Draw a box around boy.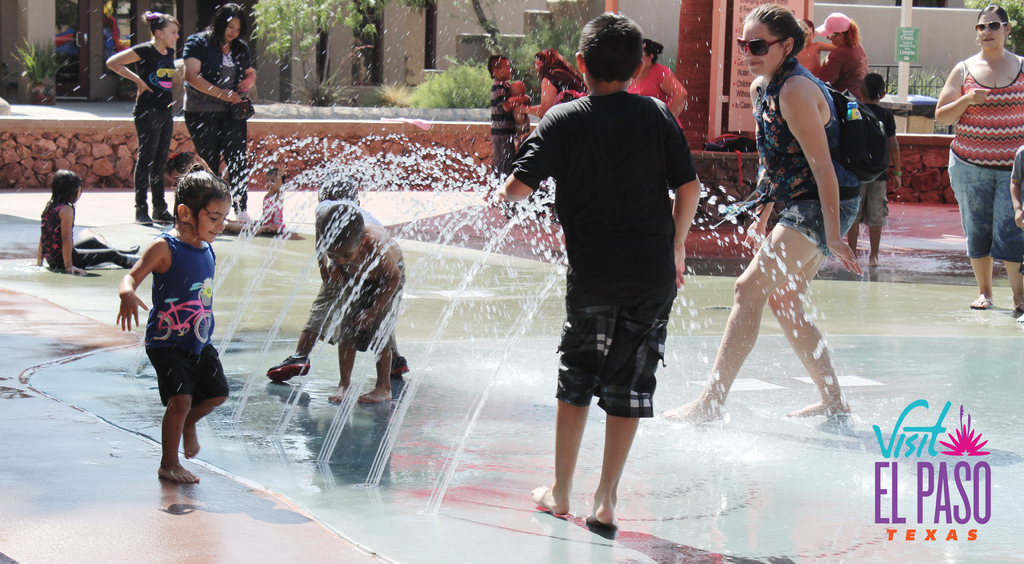
{"x1": 116, "y1": 168, "x2": 228, "y2": 490}.
